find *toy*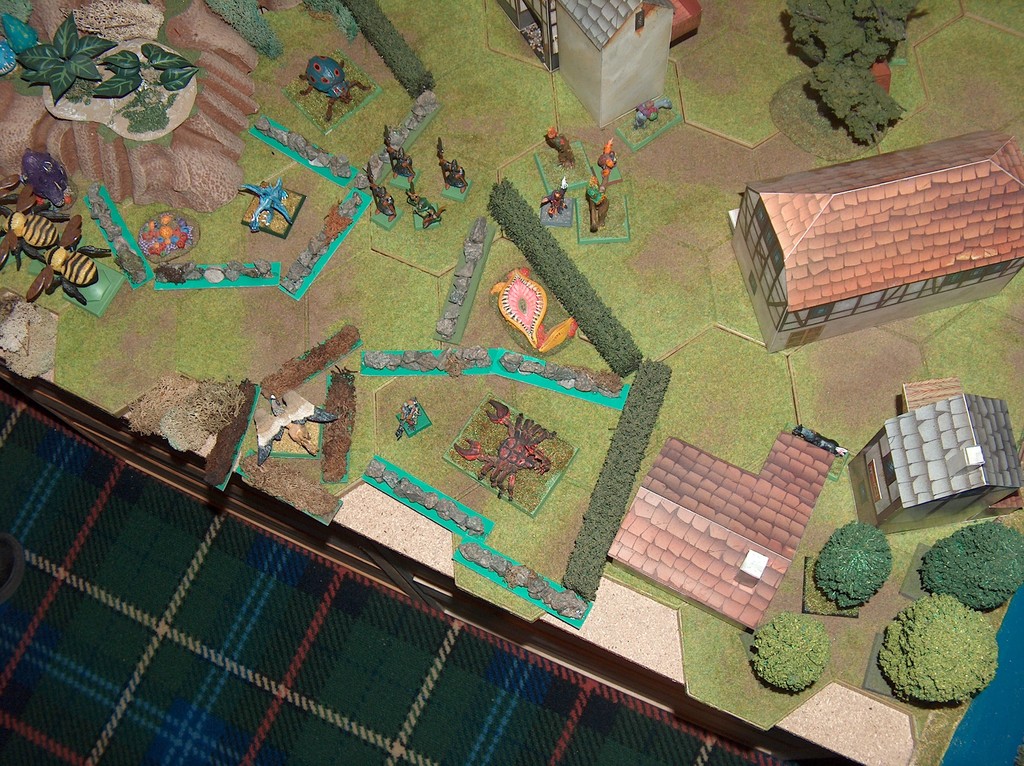
(435, 140, 466, 194)
